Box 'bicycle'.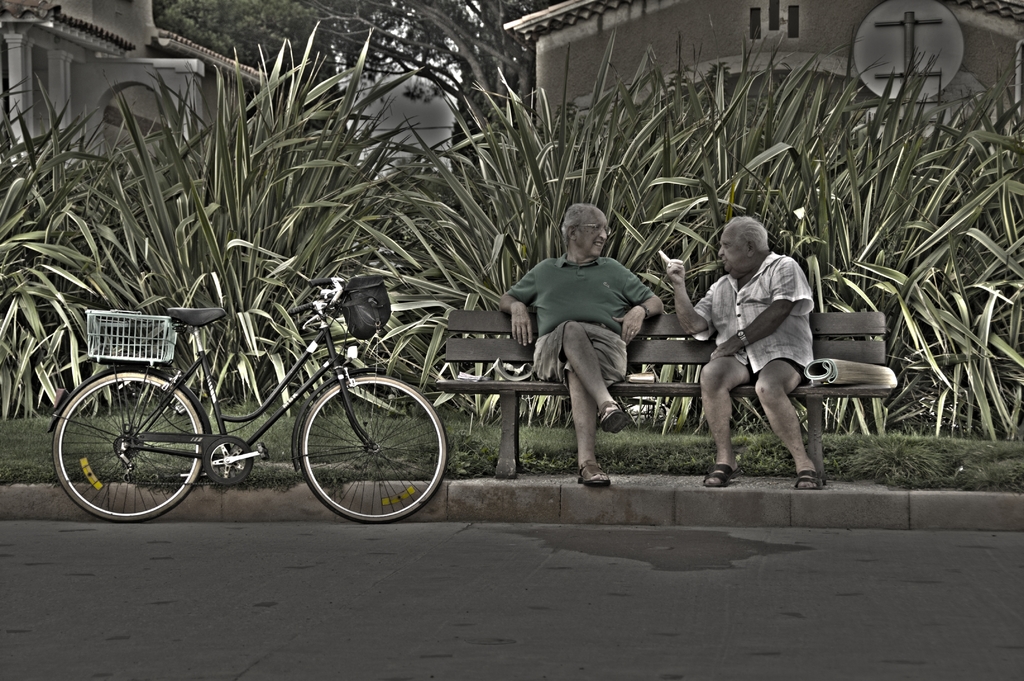
<box>56,273,461,521</box>.
